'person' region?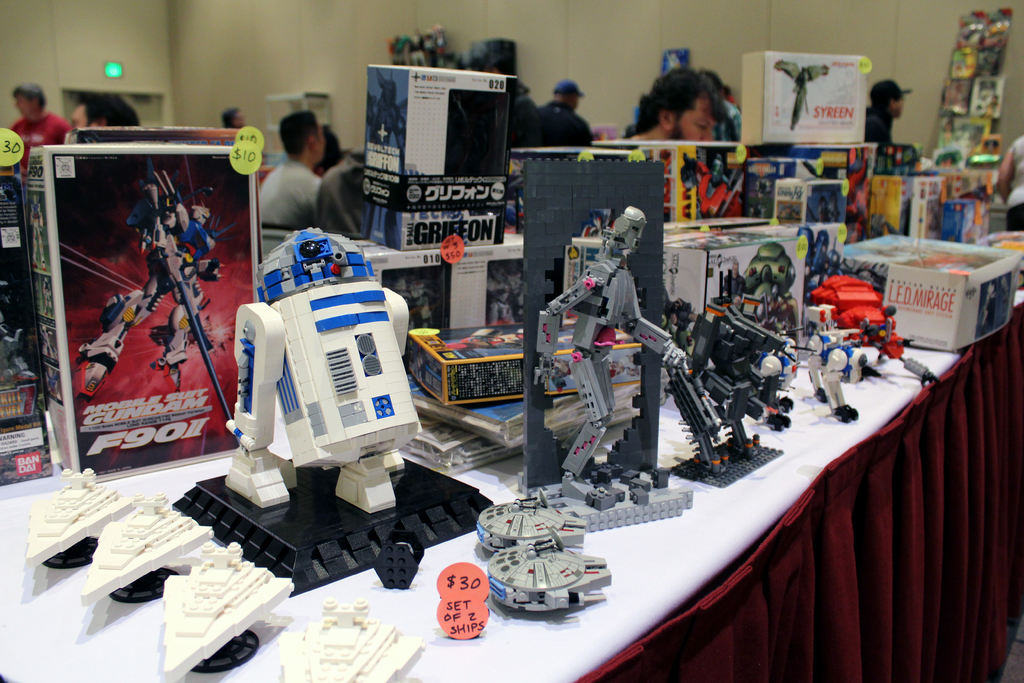
bbox(221, 109, 248, 129)
